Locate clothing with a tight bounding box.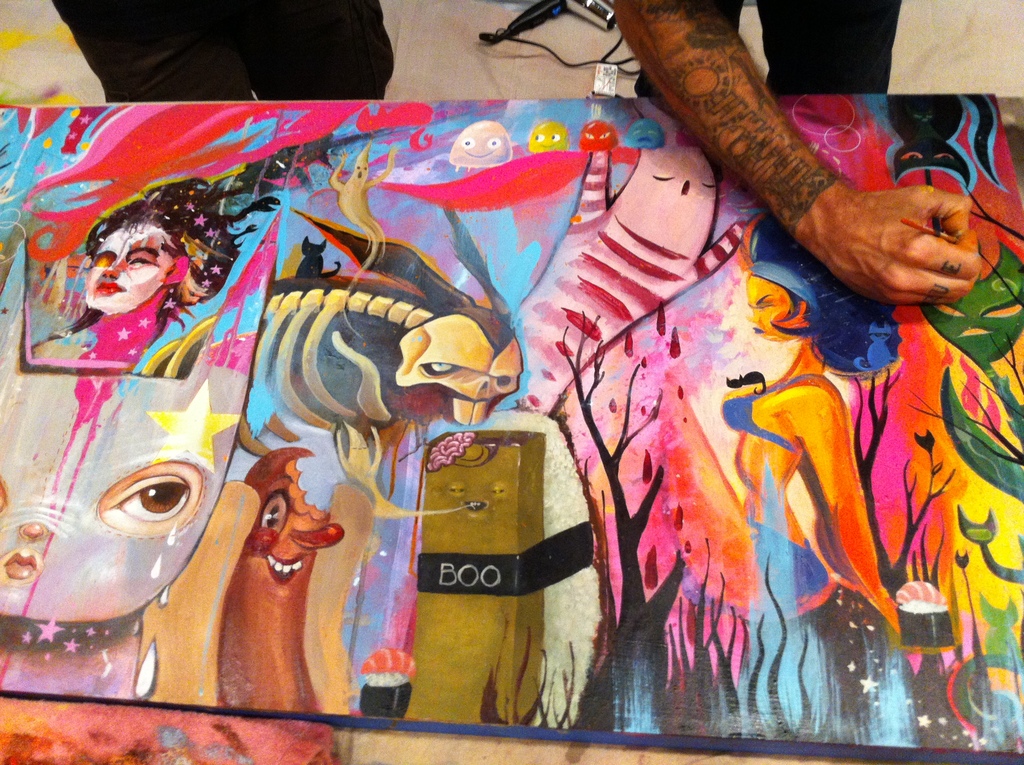
rect(48, 0, 394, 103).
